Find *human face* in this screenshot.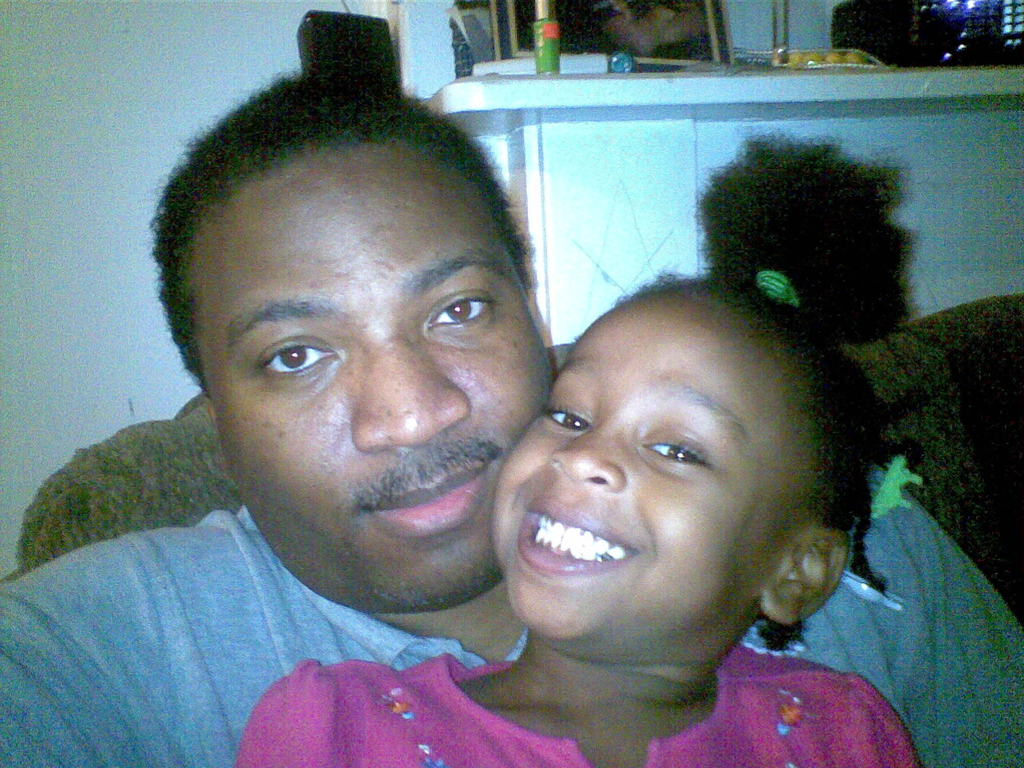
The bounding box for *human face* is BBox(491, 289, 823, 662).
